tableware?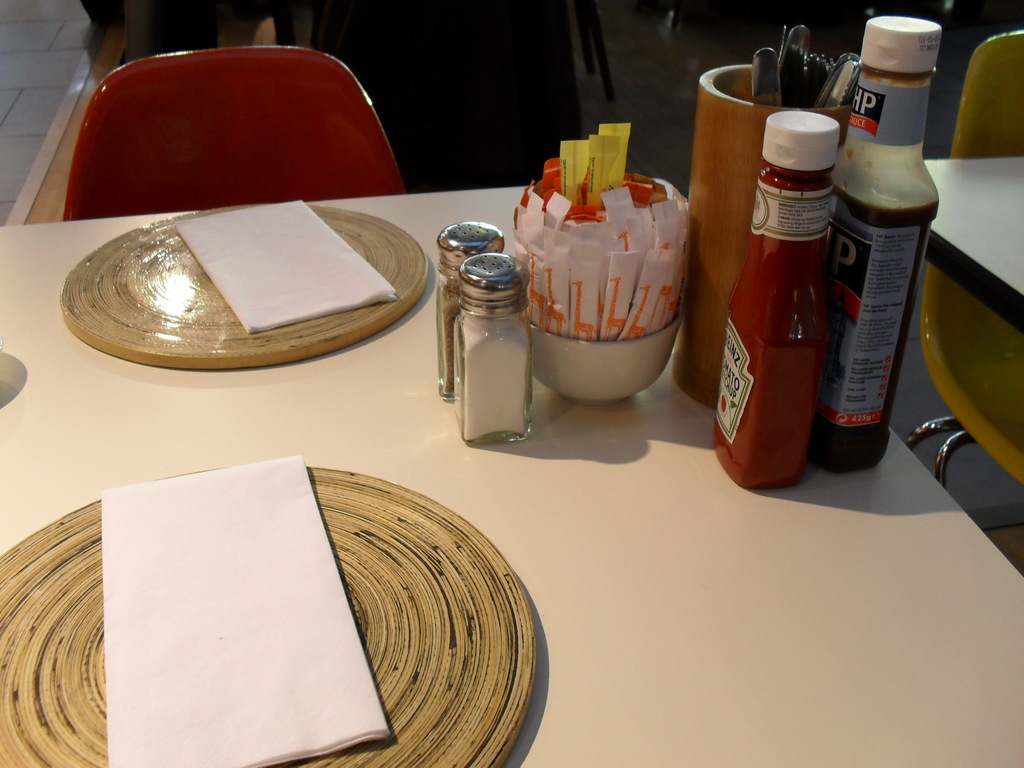
<region>528, 314, 694, 409</region>
